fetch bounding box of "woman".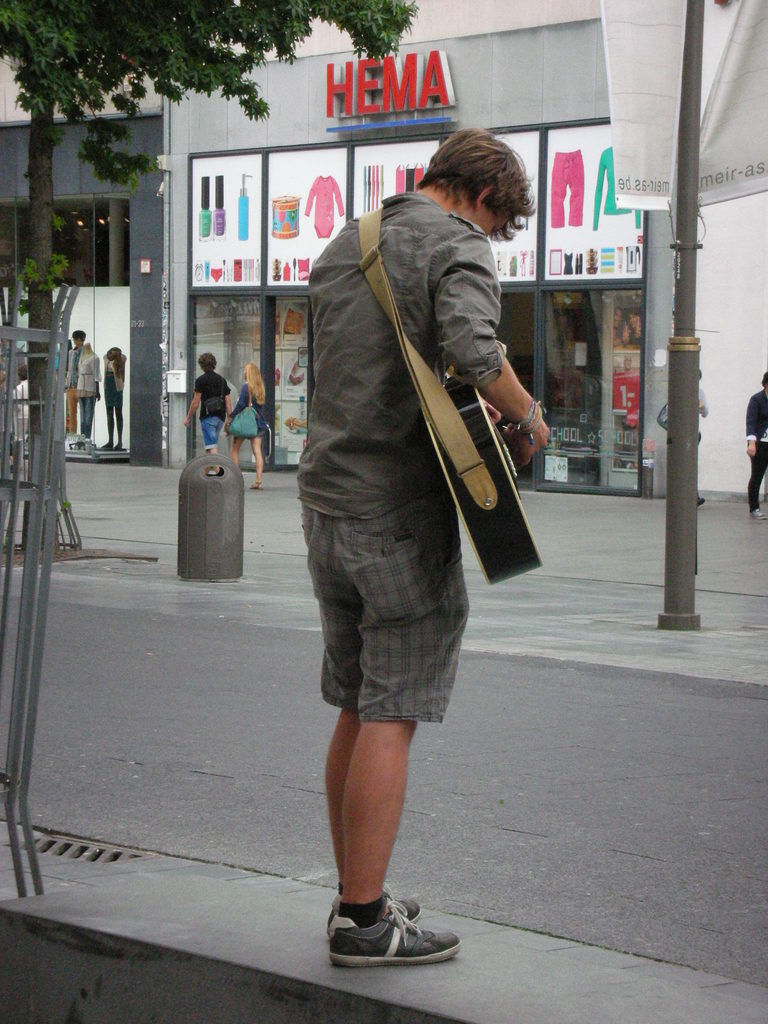
Bbox: 228,365,267,484.
